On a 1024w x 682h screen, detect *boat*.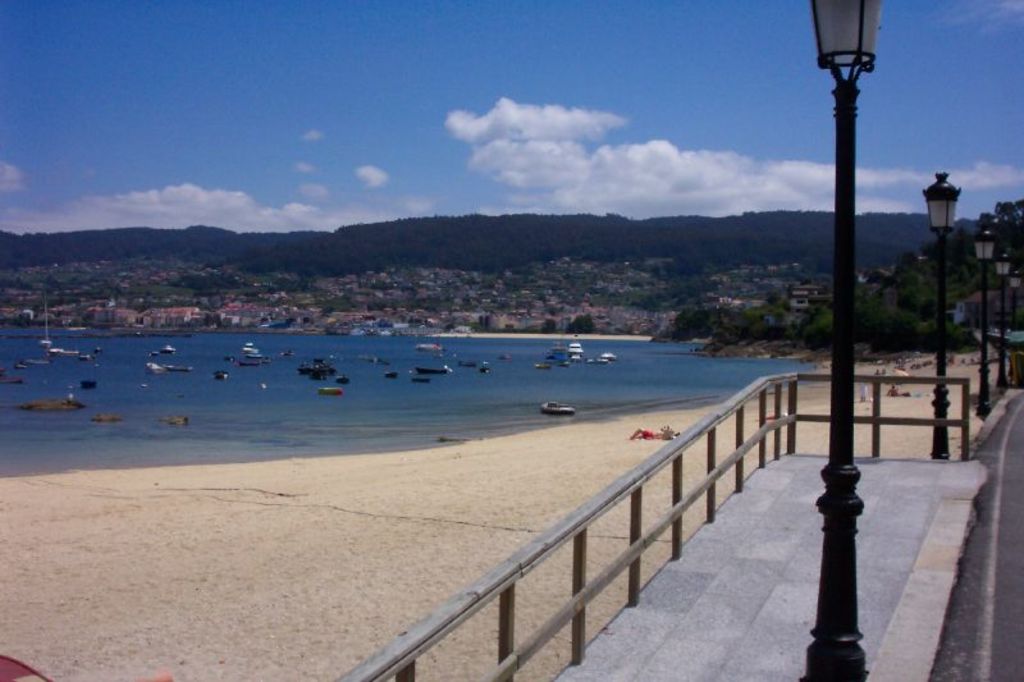
[534, 356, 558, 367].
